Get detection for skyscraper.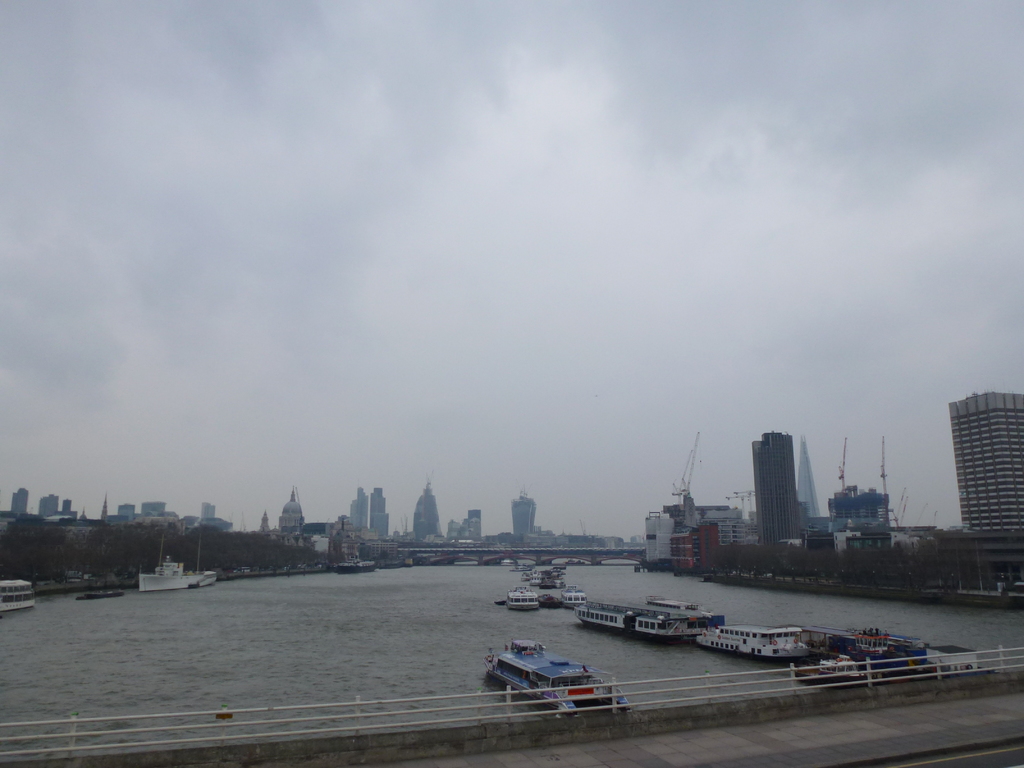
Detection: bbox(201, 498, 217, 518).
